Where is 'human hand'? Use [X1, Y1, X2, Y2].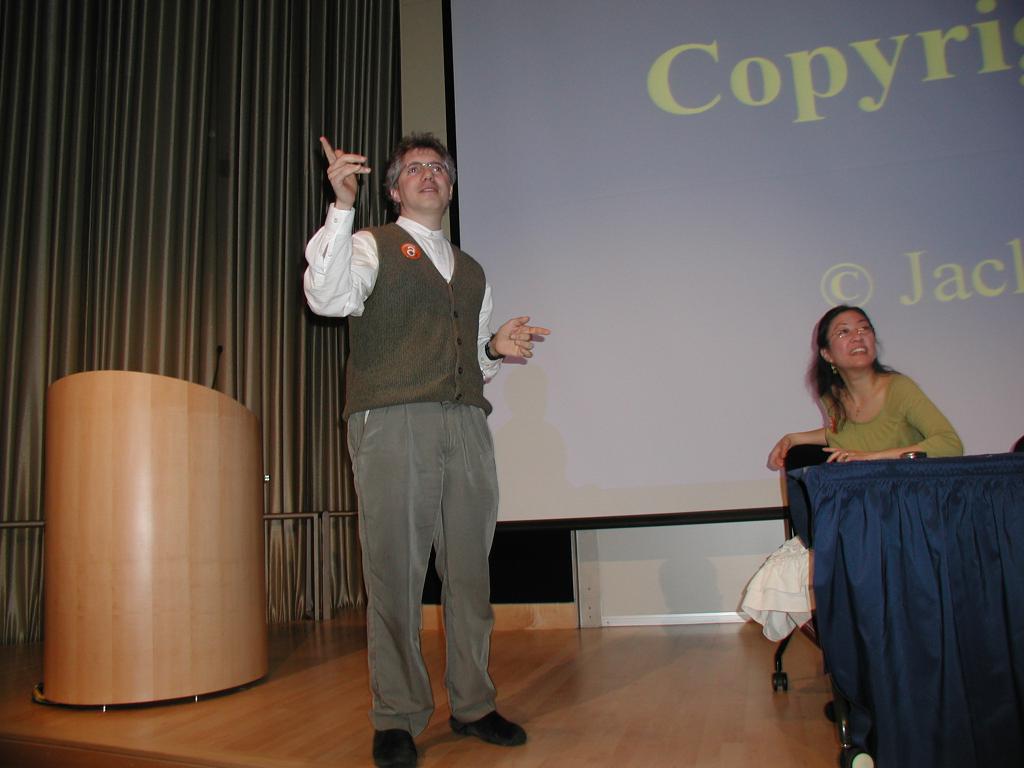
[822, 445, 874, 461].
